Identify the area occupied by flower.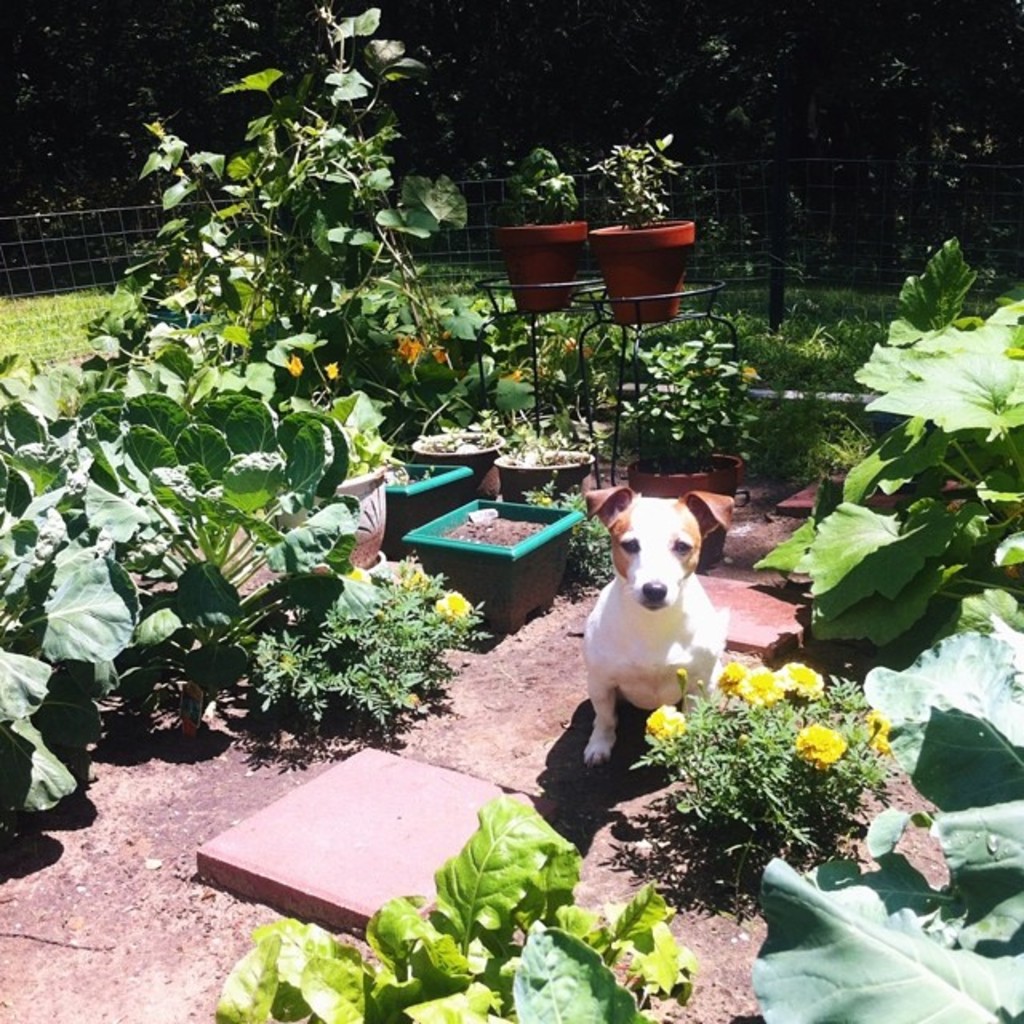
Area: 434/589/470/619.
